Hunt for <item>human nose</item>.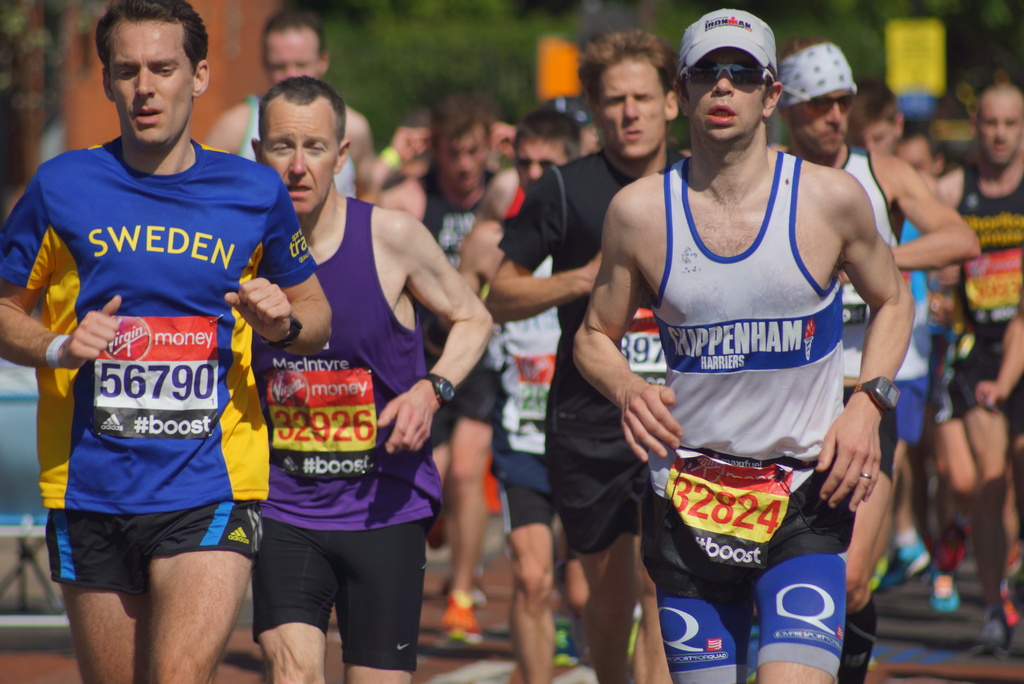
Hunted down at (x1=456, y1=155, x2=468, y2=172).
